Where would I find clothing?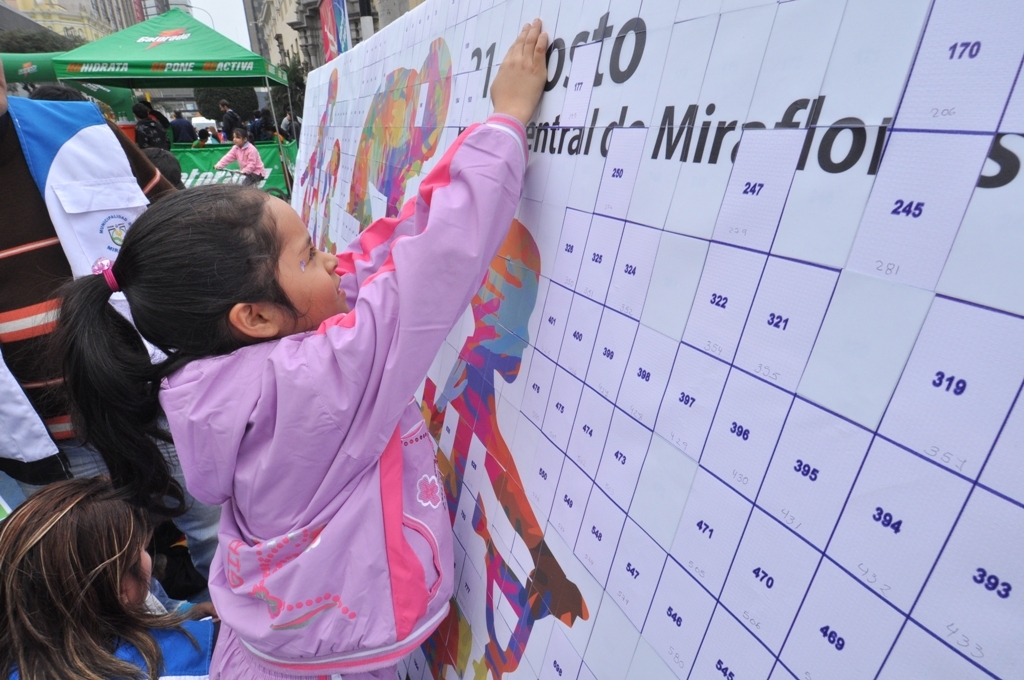
At (214, 141, 264, 183).
